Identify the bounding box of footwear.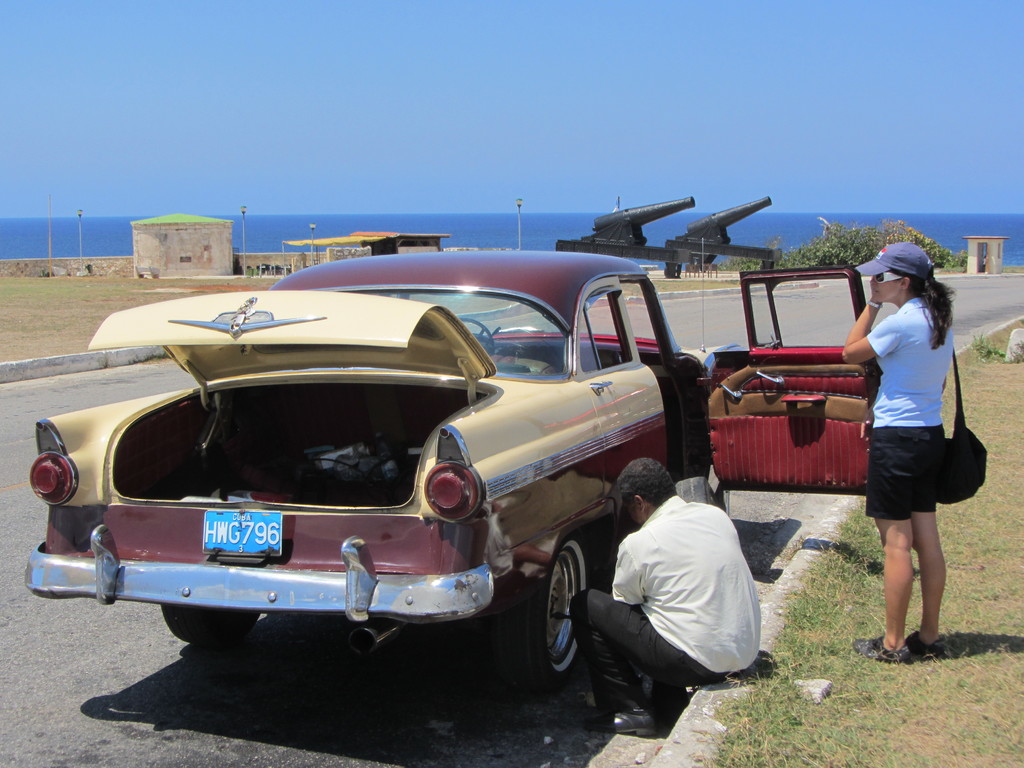
crop(904, 628, 949, 659).
